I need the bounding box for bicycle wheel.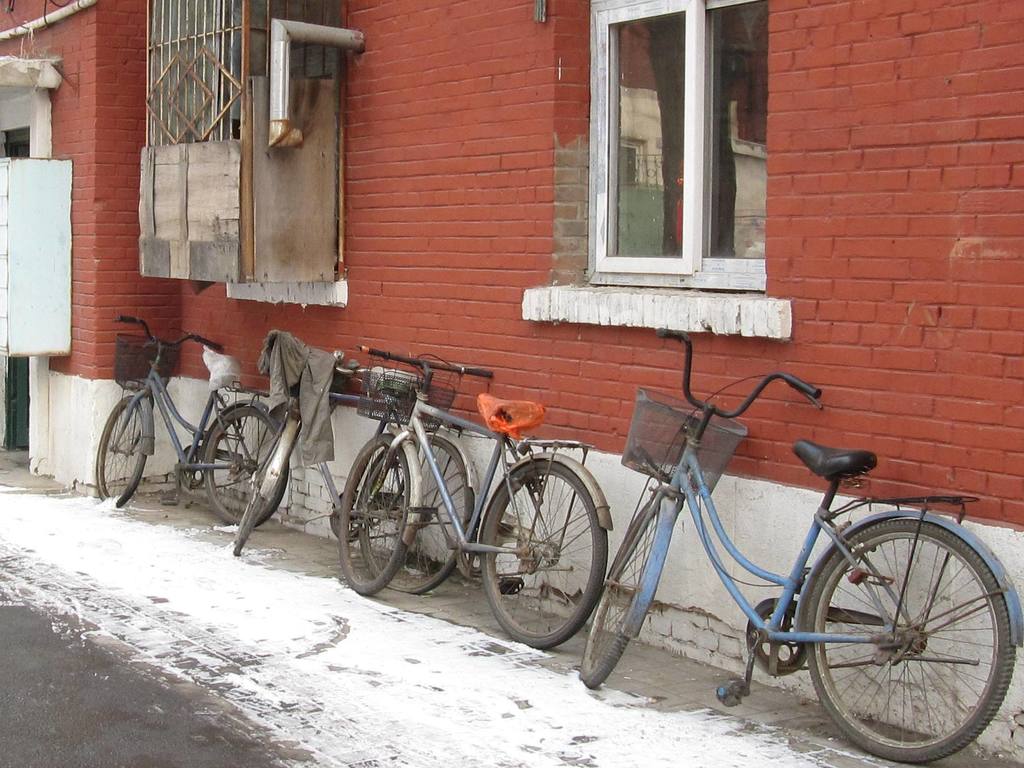
Here it is: bbox(230, 416, 296, 556).
